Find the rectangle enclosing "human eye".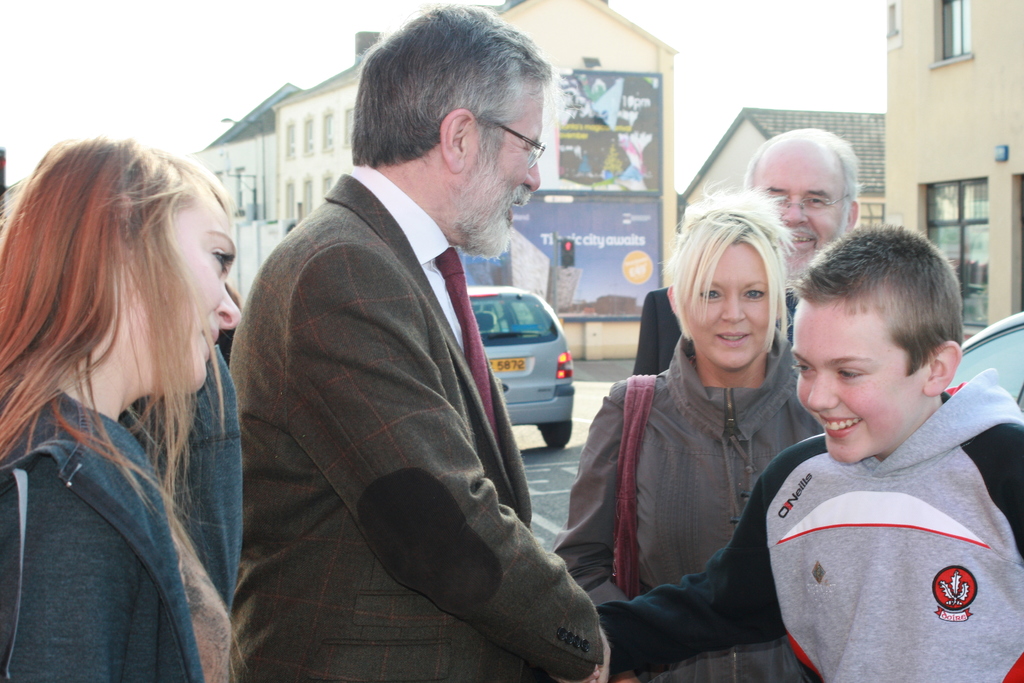
[x1=834, y1=365, x2=868, y2=383].
